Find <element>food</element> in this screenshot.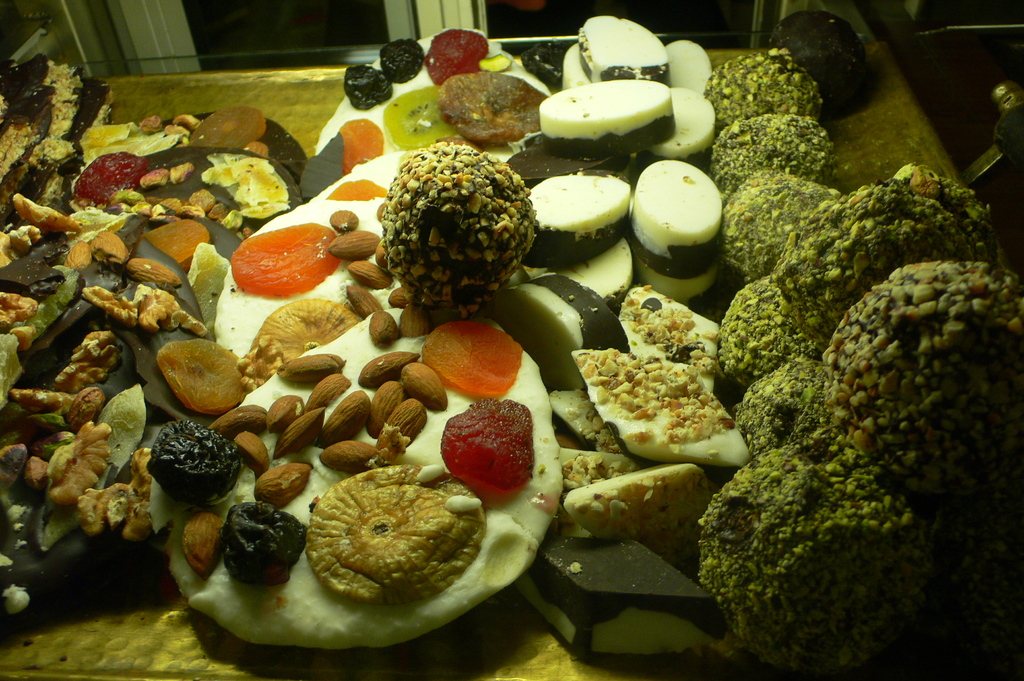
The bounding box for <element>food</element> is {"left": 311, "top": 17, "right": 548, "bottom": 156}.
